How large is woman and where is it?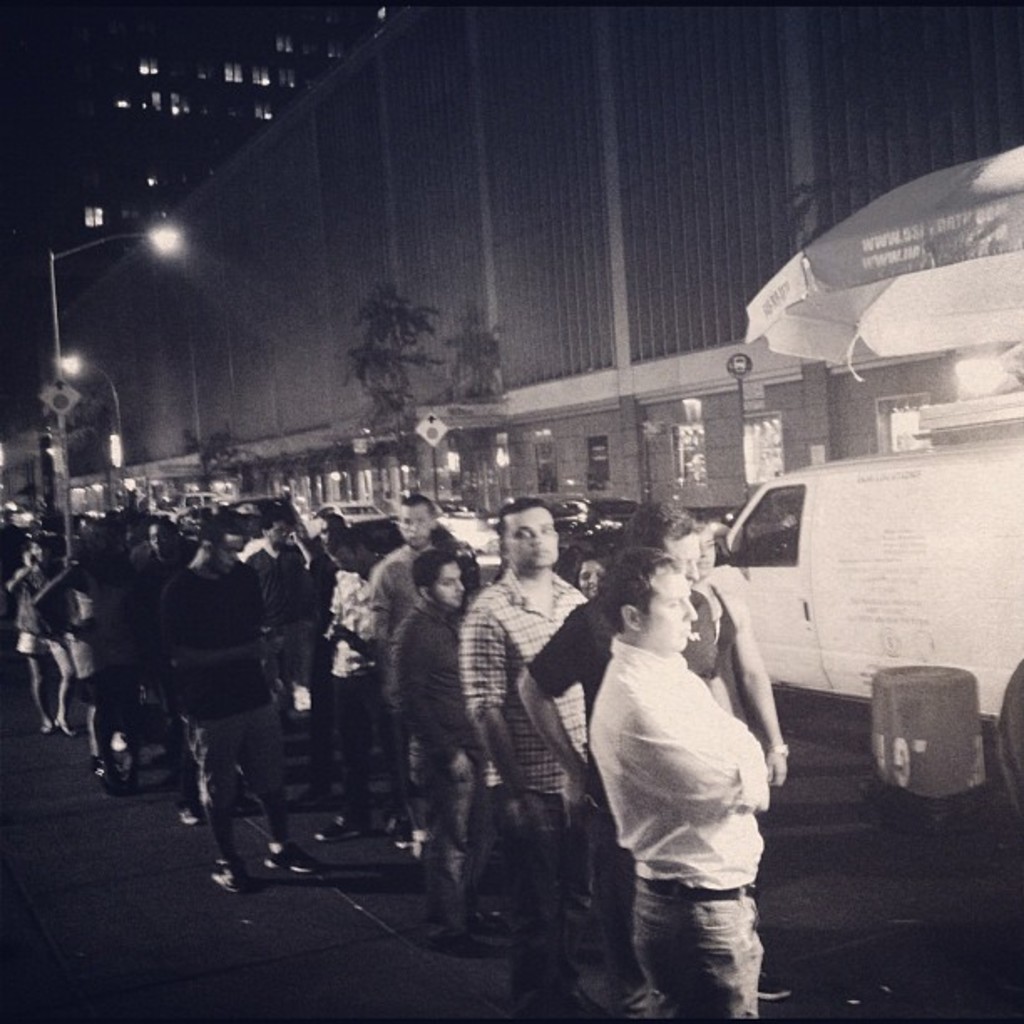
Bounding box: [x1=3, y1=525, x2=87, y2=735].
